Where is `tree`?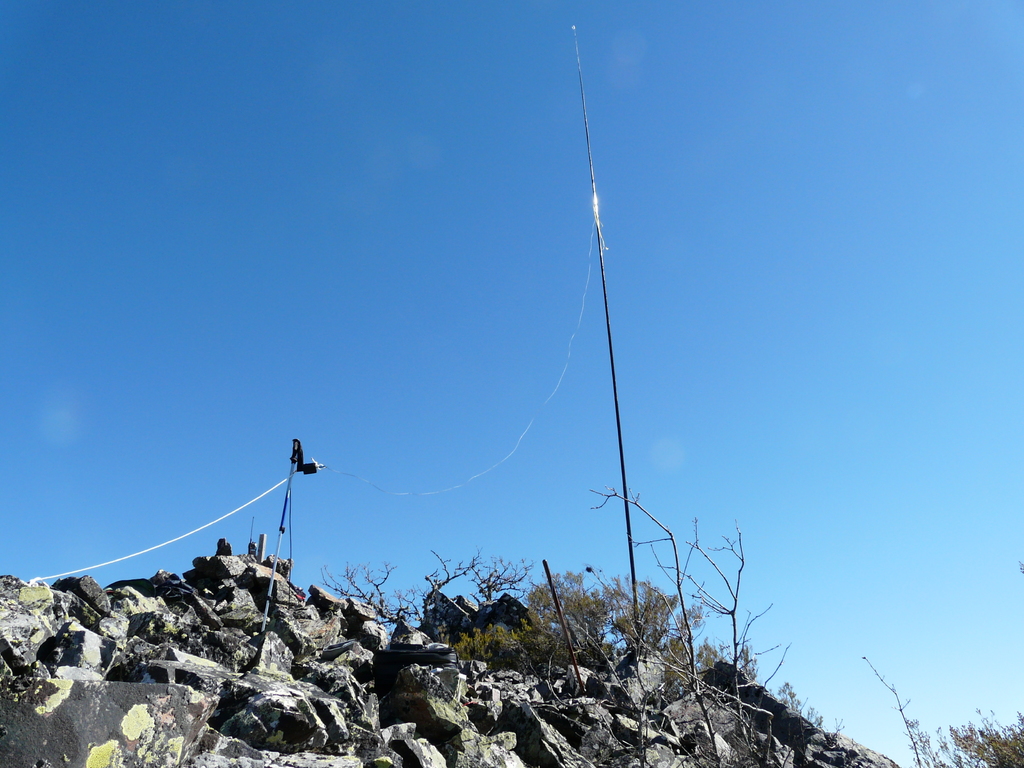
box(318, 550, 529, 638).
